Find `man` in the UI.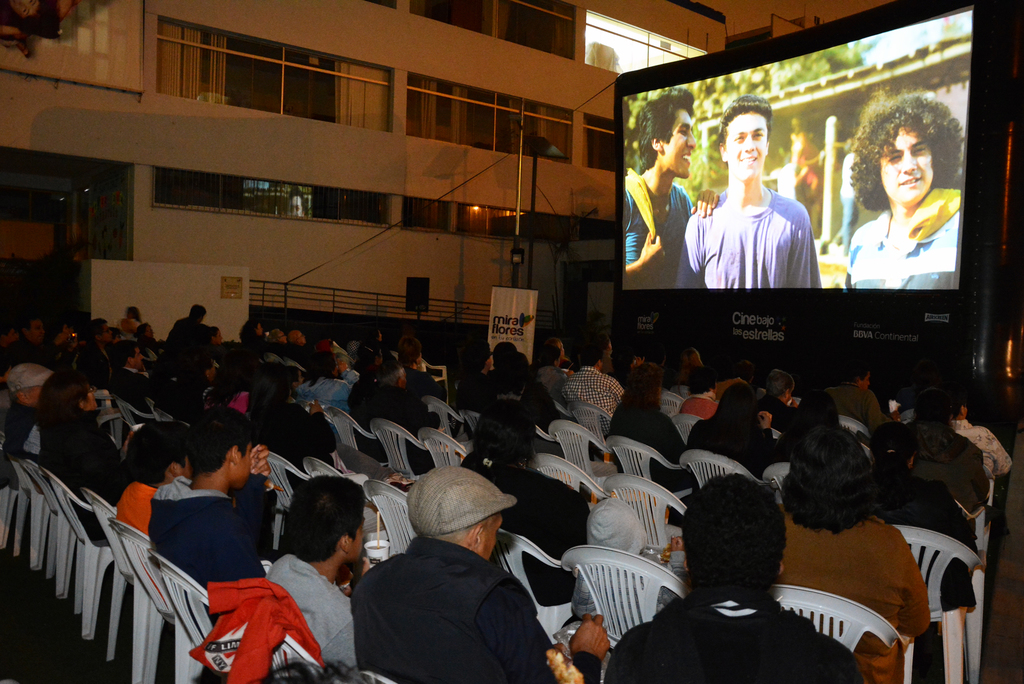
UI element at 351,362,441,473.
